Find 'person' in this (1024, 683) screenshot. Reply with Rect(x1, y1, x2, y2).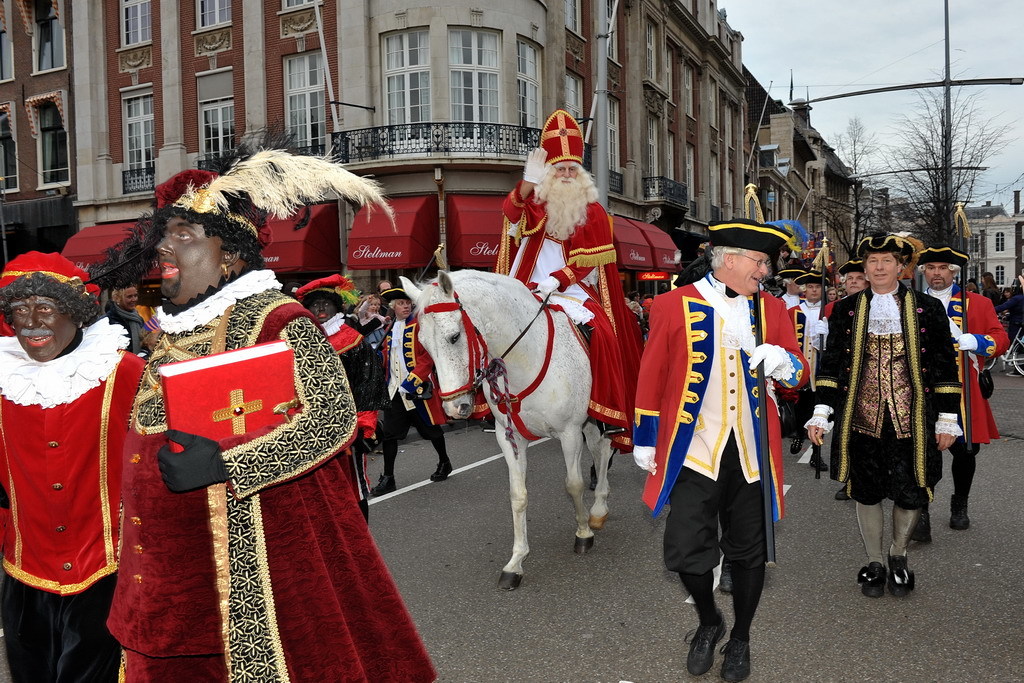
Rect(0, 253, 146, 682).
